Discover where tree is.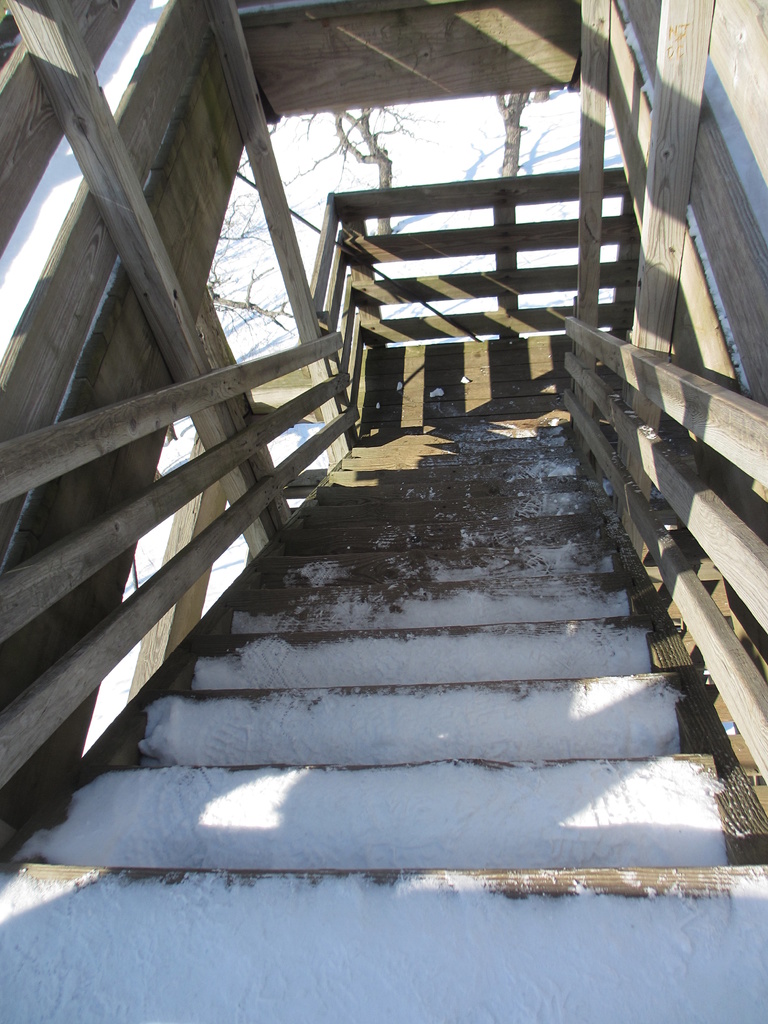
Discovered at box(198, 92, 420, 444).
